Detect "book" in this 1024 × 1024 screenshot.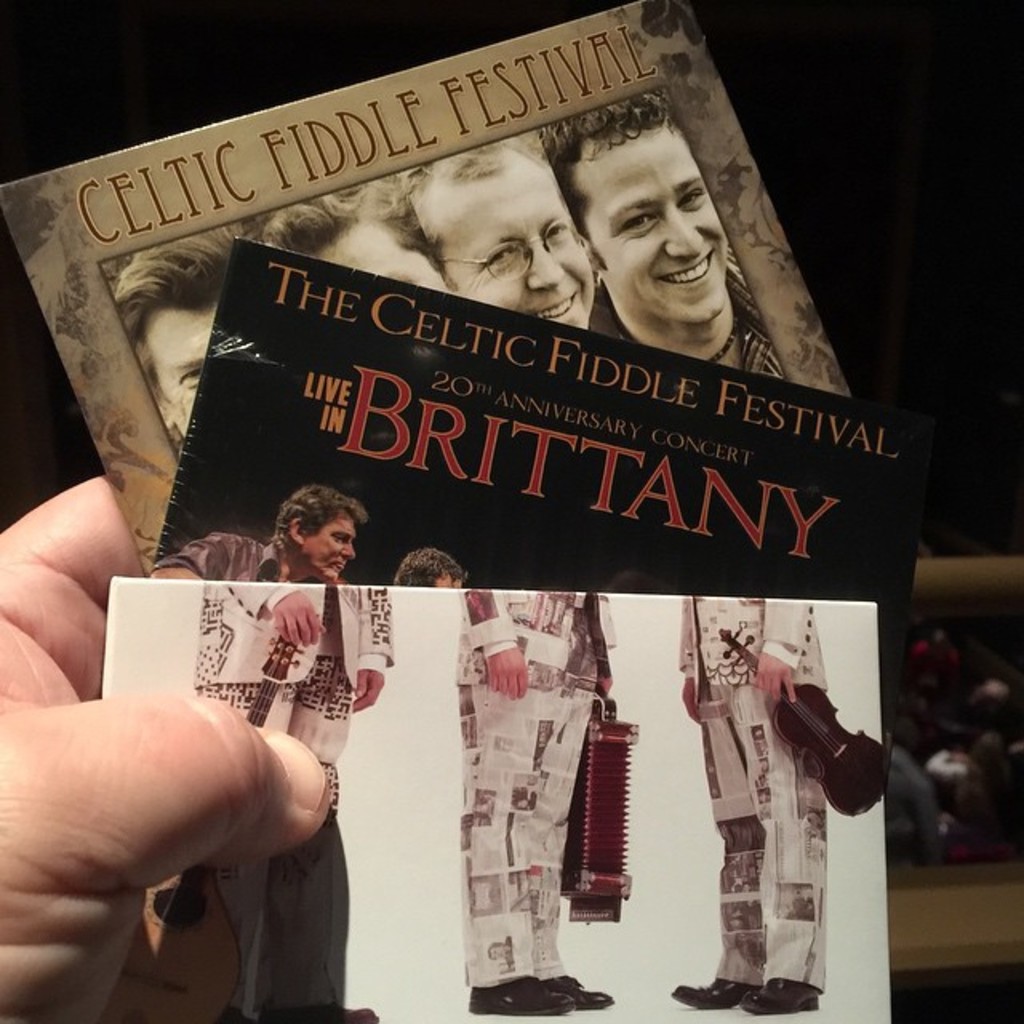
Detection: crop(0, 0, 864, 571).
